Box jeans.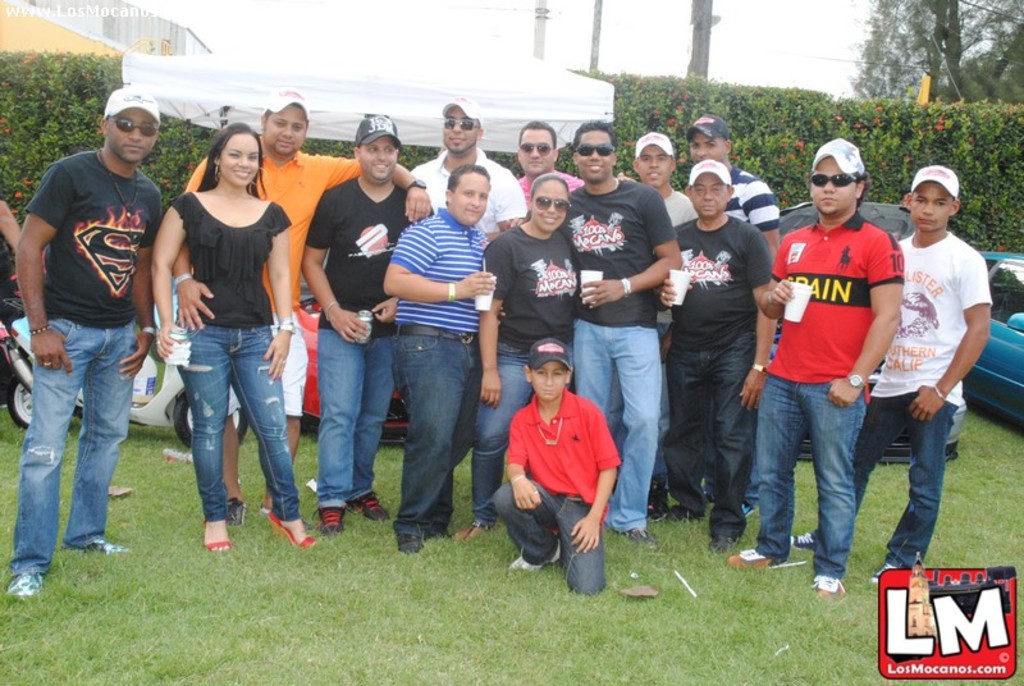
region(484, 495, 603, 595).
